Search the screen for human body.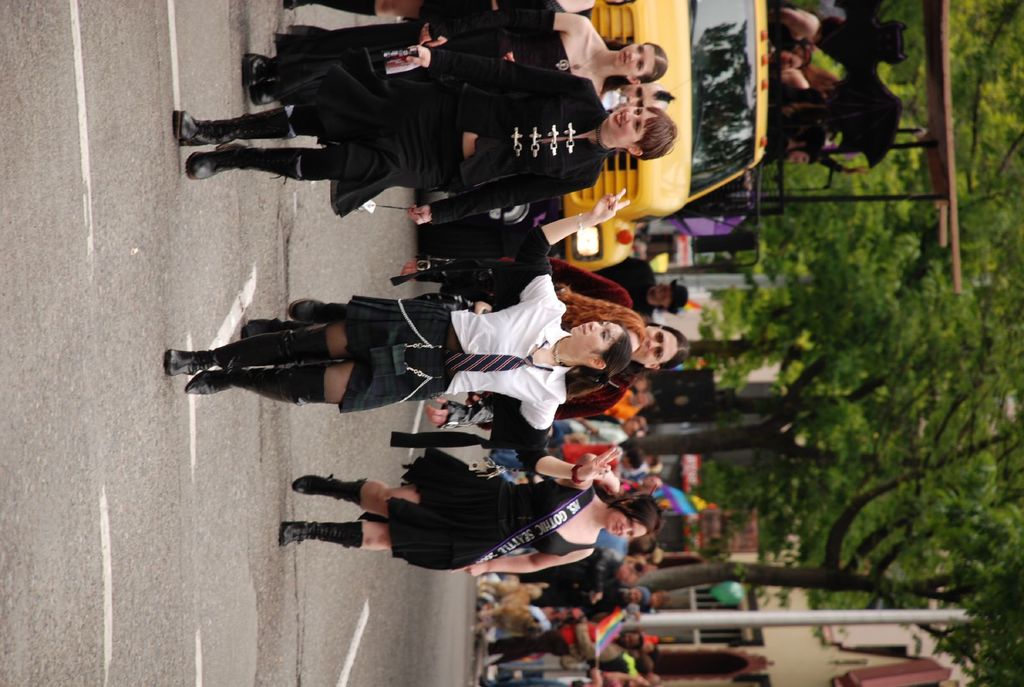
Found at 173:46:678:232.
